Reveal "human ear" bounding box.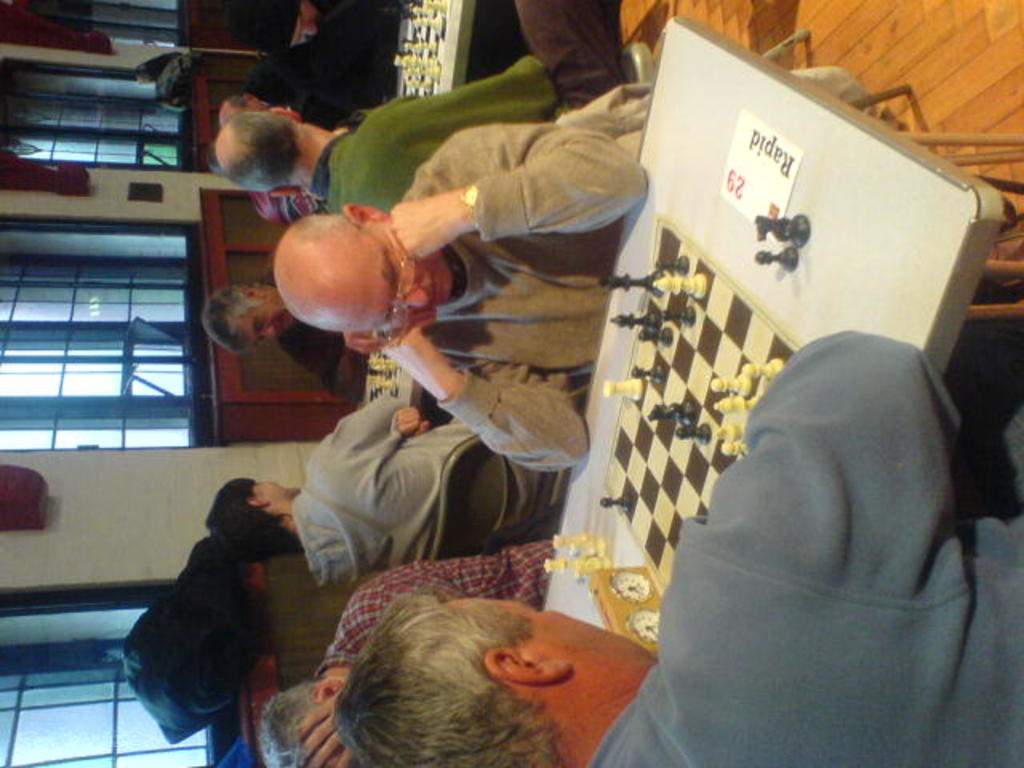
Revealed: crop(346, 206, 384, 219).
